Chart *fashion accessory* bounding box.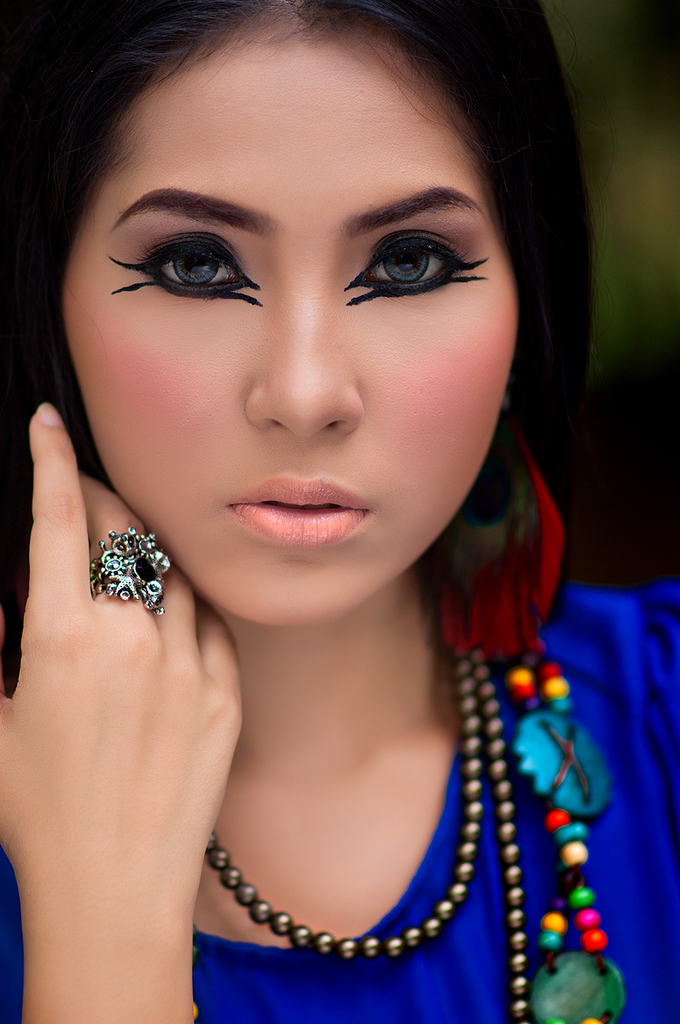
Charted: 86, 522, 171, 616.
